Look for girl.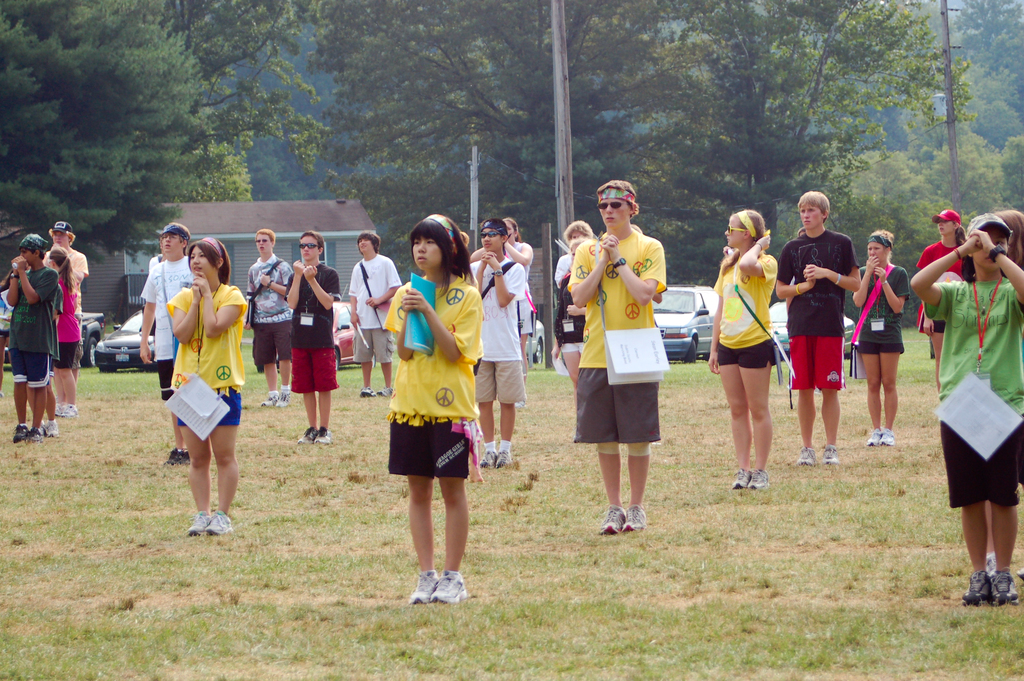
Found: region(45, 243, 85, 418).
